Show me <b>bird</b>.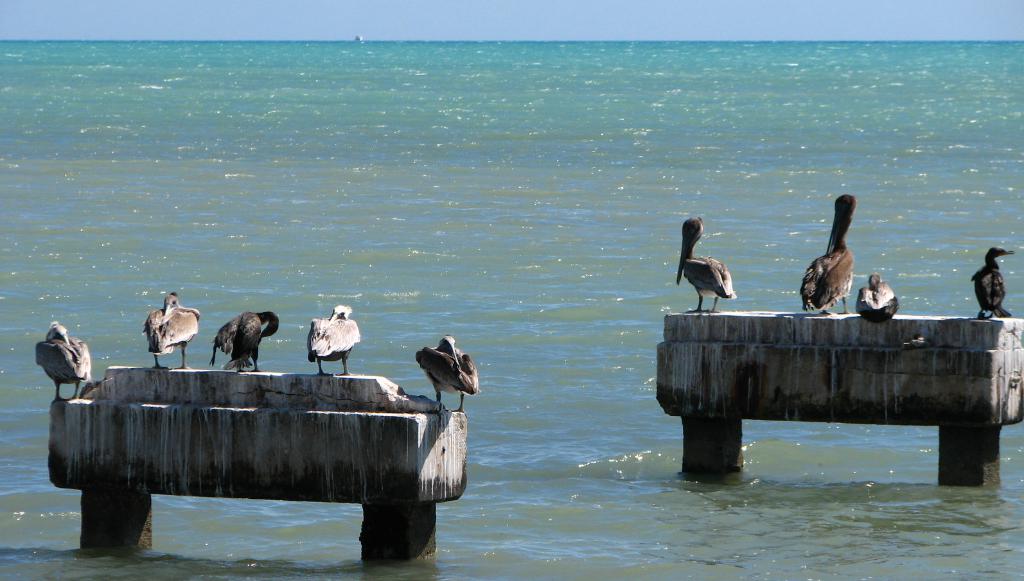
<b>bird</b> is here: [799,190,850,311].
